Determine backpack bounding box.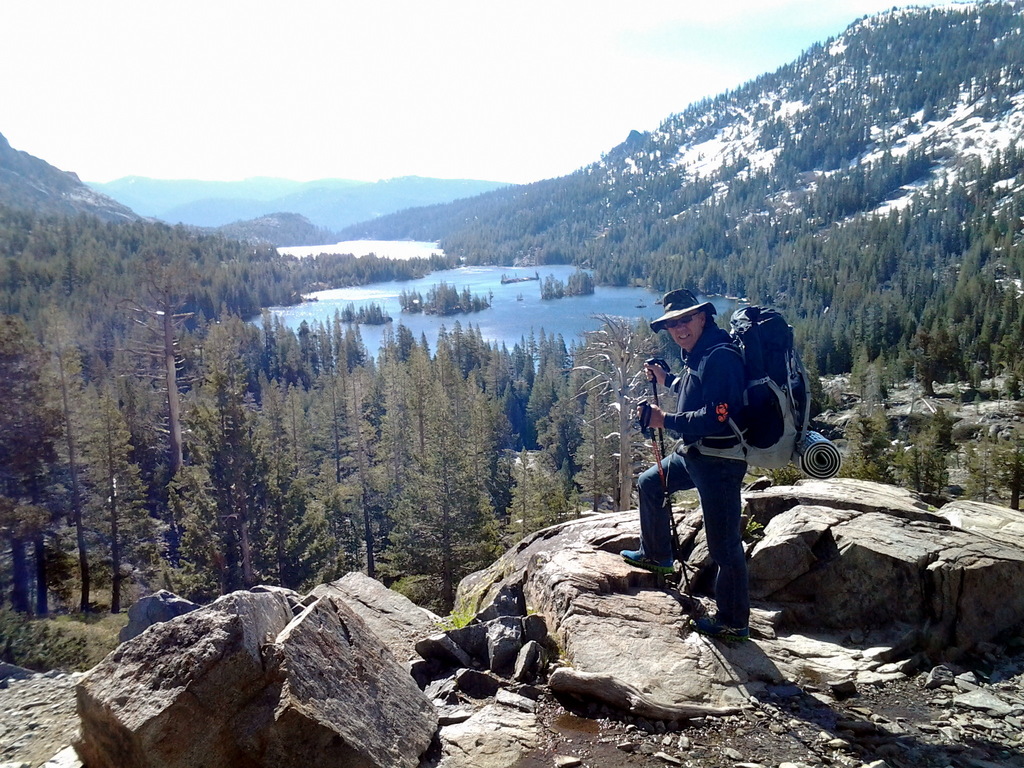
Determined: left=673, top=308, right=837, bottom=471.
